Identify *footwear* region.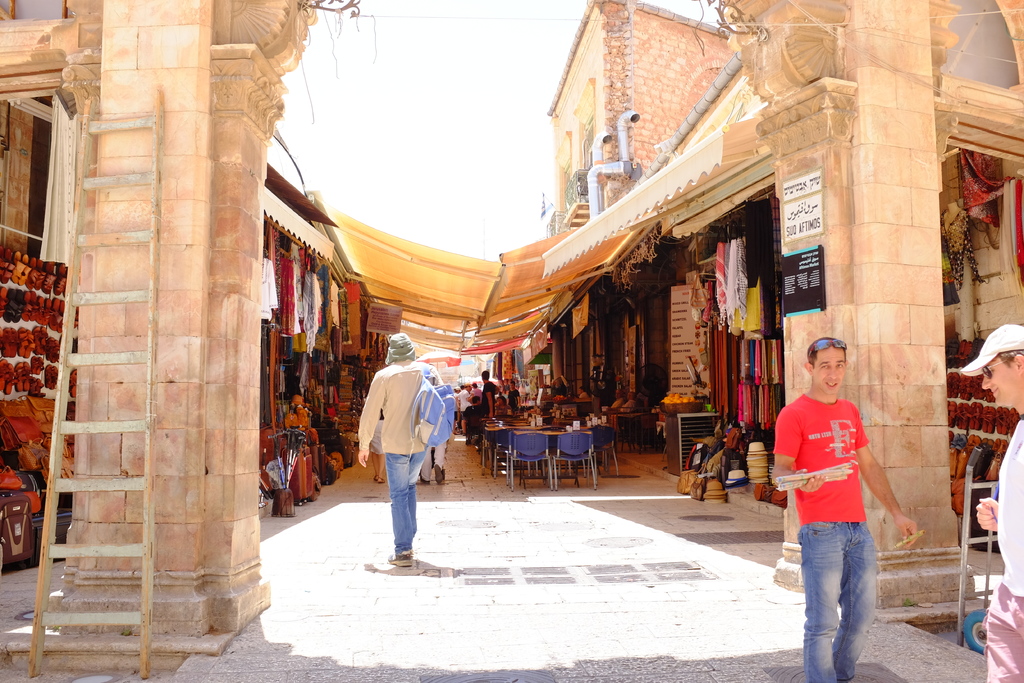
Region: {"left": 435, "top": 462, "right": 446, "bottom": 483}.
